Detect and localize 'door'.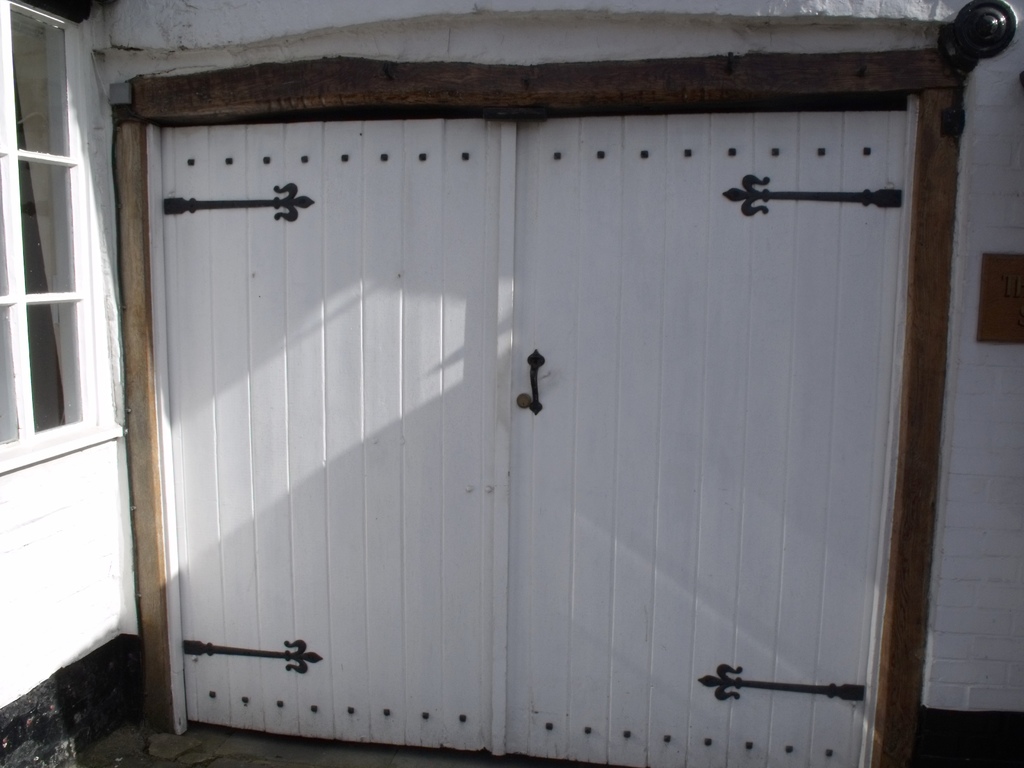
Localized at (x1=164, y1=122, x2=516, y2=760).
